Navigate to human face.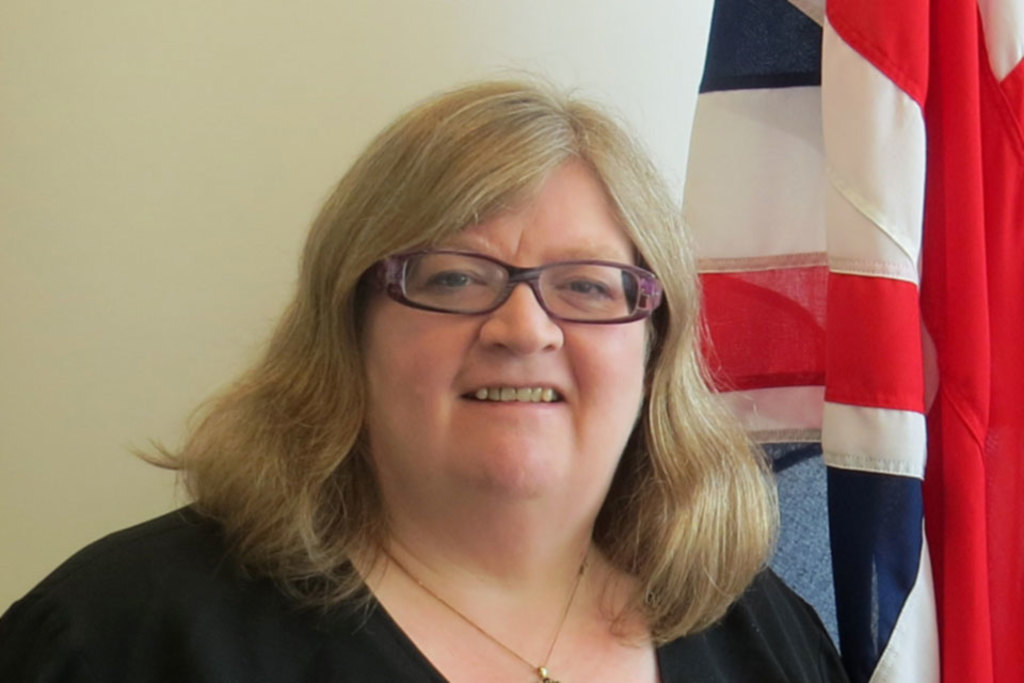
Navigation target: {"x1": 363, "y1": 138, "x2": 644, "y2": 485}.
